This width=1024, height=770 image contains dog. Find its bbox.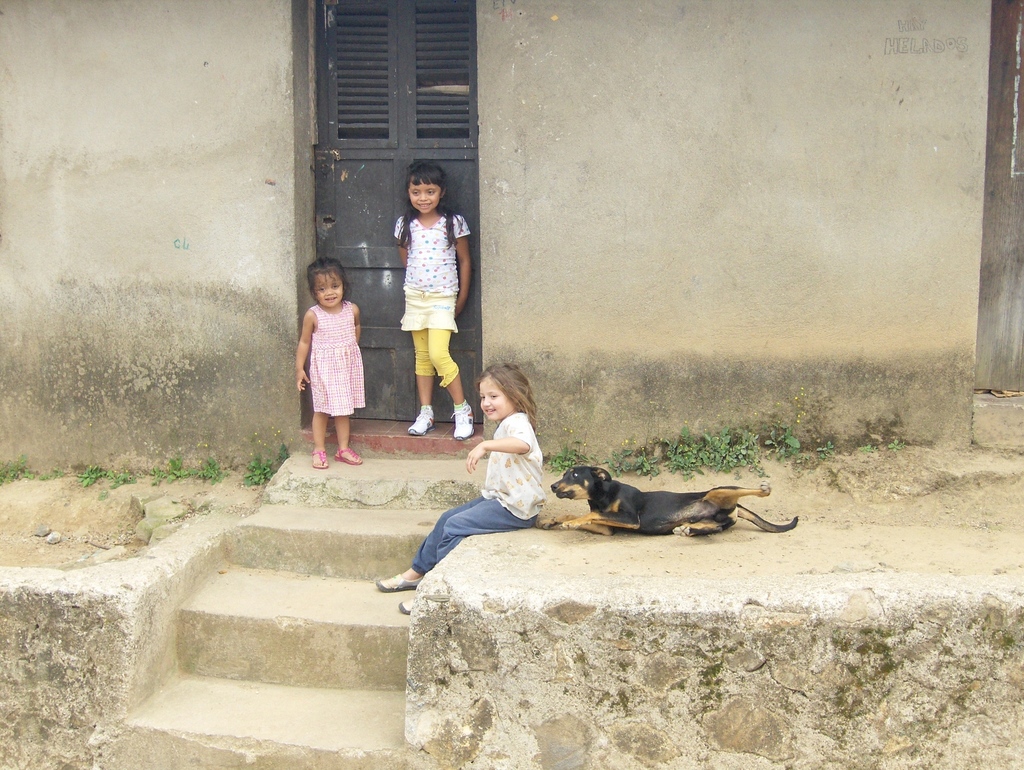
x1=538 y1=465 x2=796 y2=533.
